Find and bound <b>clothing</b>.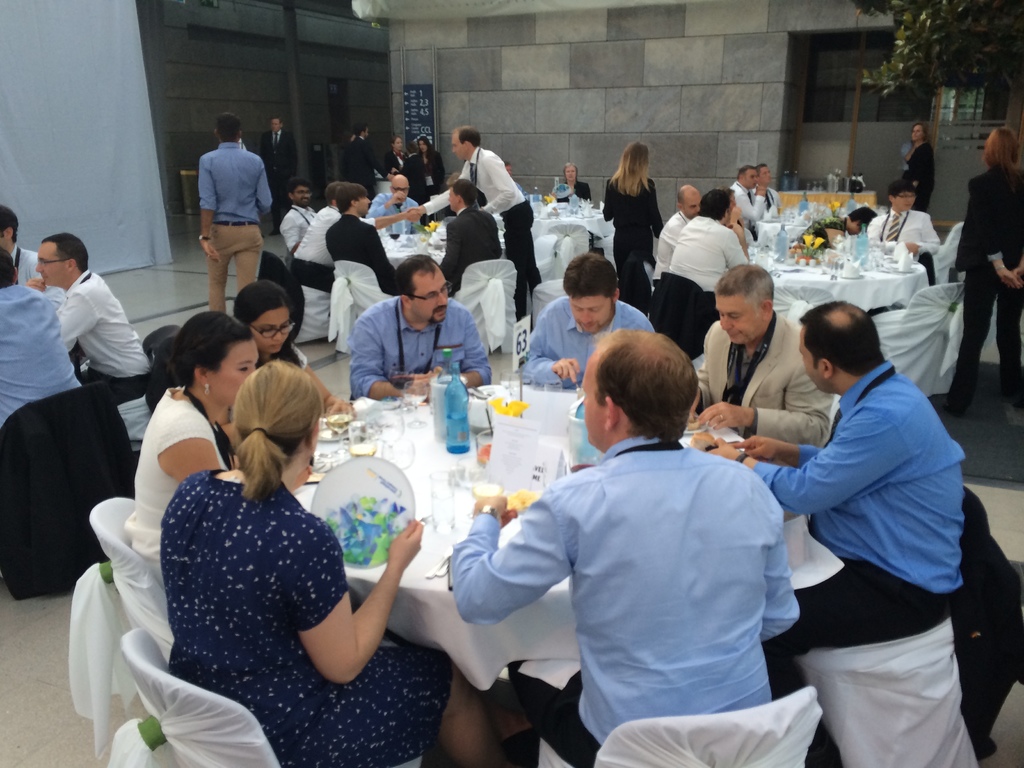
Bound: 606, 172, 655, 278.
